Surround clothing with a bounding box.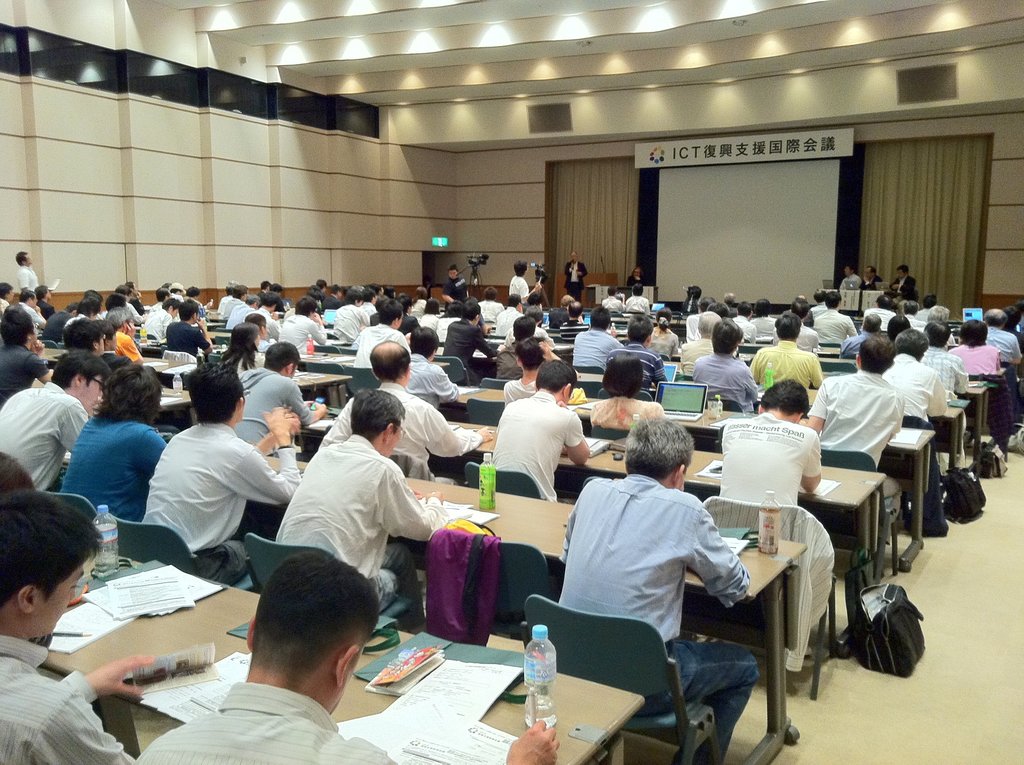
[left=508, top=271, right=529, bottom=308].
